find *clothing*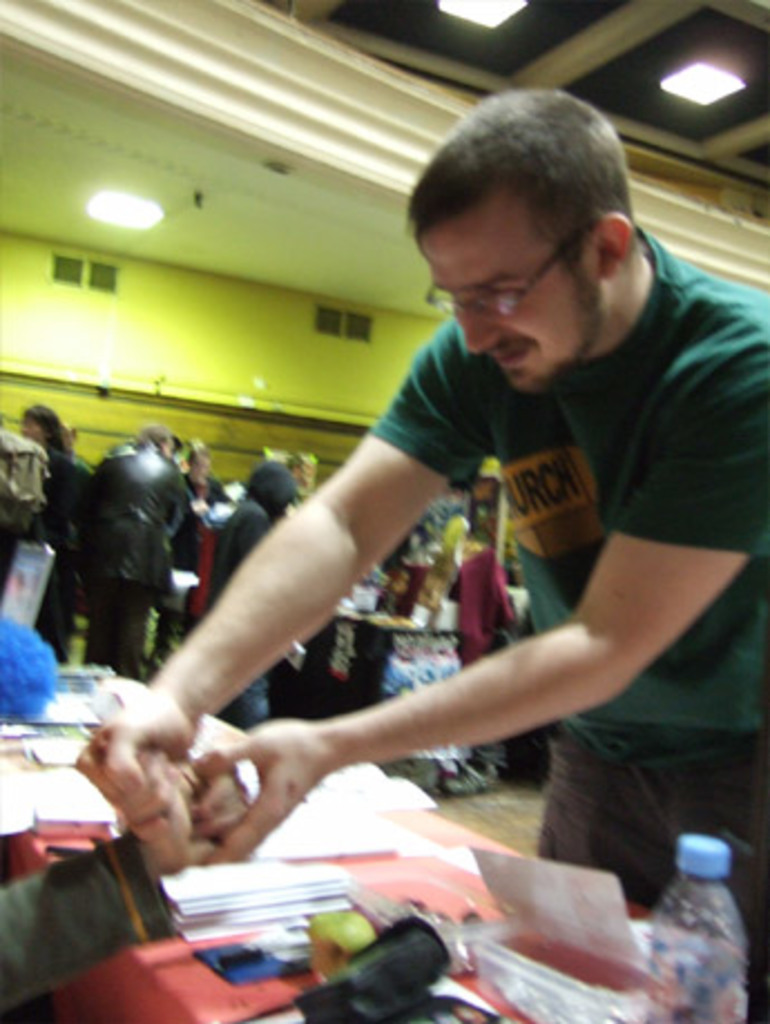
x1=377 y1=187 x2=741 y2=799
